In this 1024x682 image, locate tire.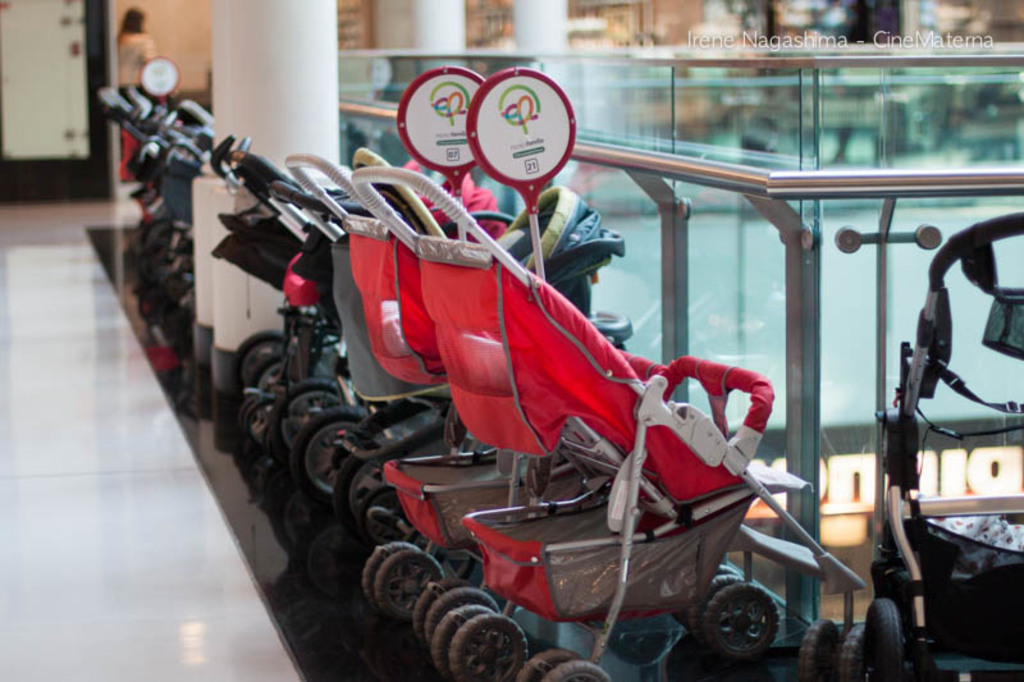
Bounding box: {"left": 265, "top": 472, "right": 324, "bottom": 548}.
